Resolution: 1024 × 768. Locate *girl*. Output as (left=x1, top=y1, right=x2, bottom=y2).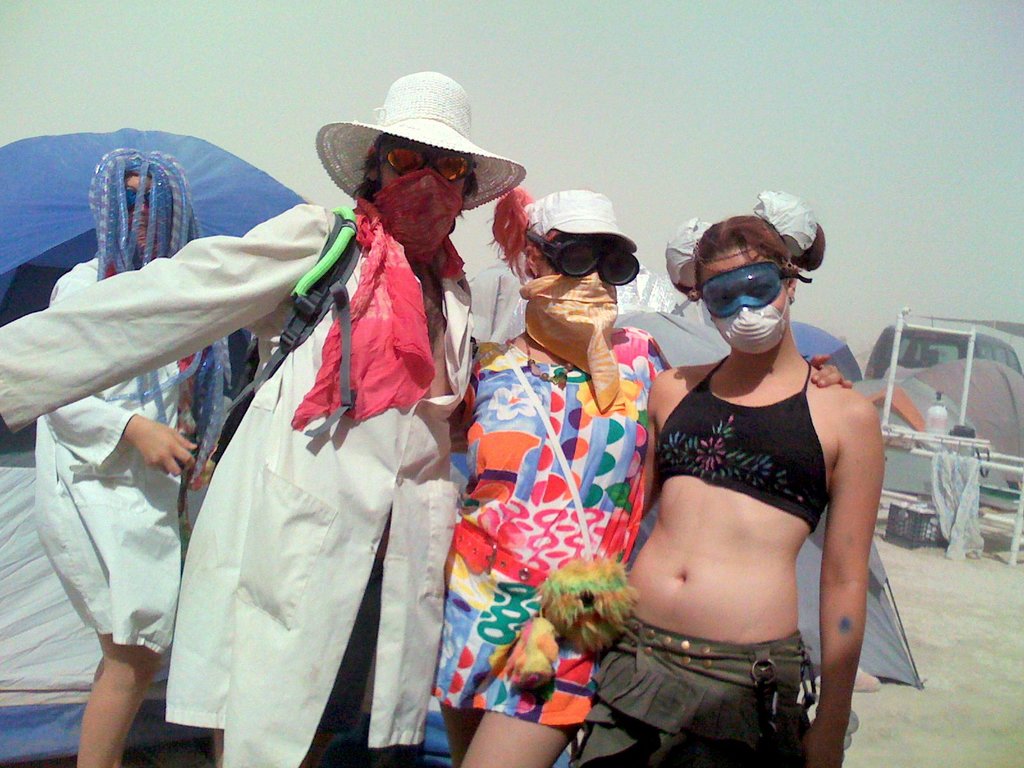
(left=22, top=143, right=258, bottom=767).
